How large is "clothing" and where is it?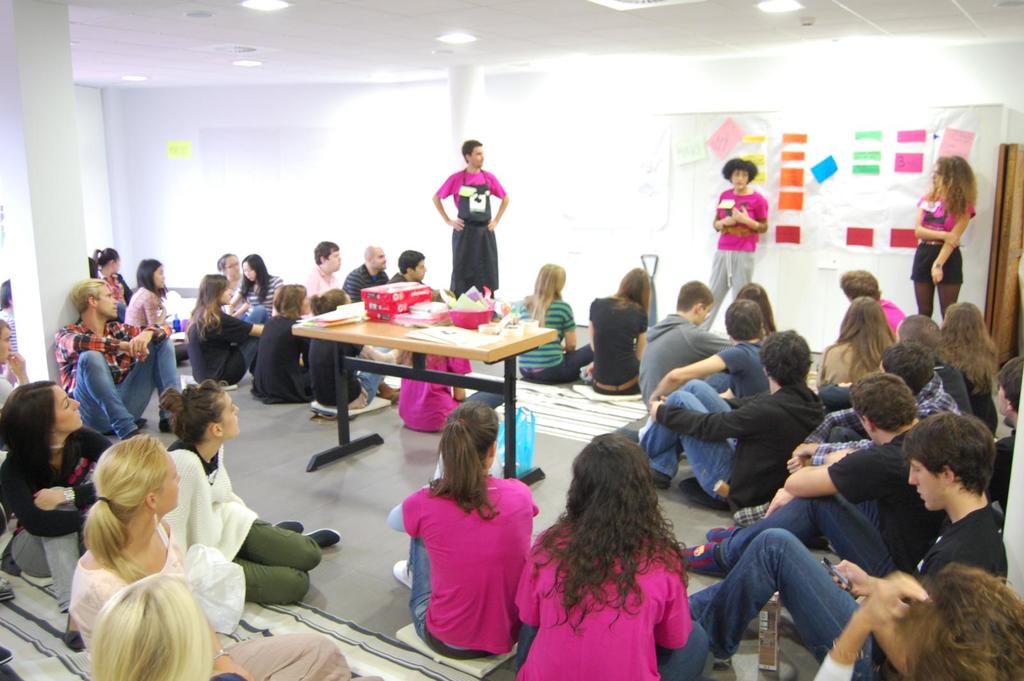
Bounding box: 254:314:319:408.
